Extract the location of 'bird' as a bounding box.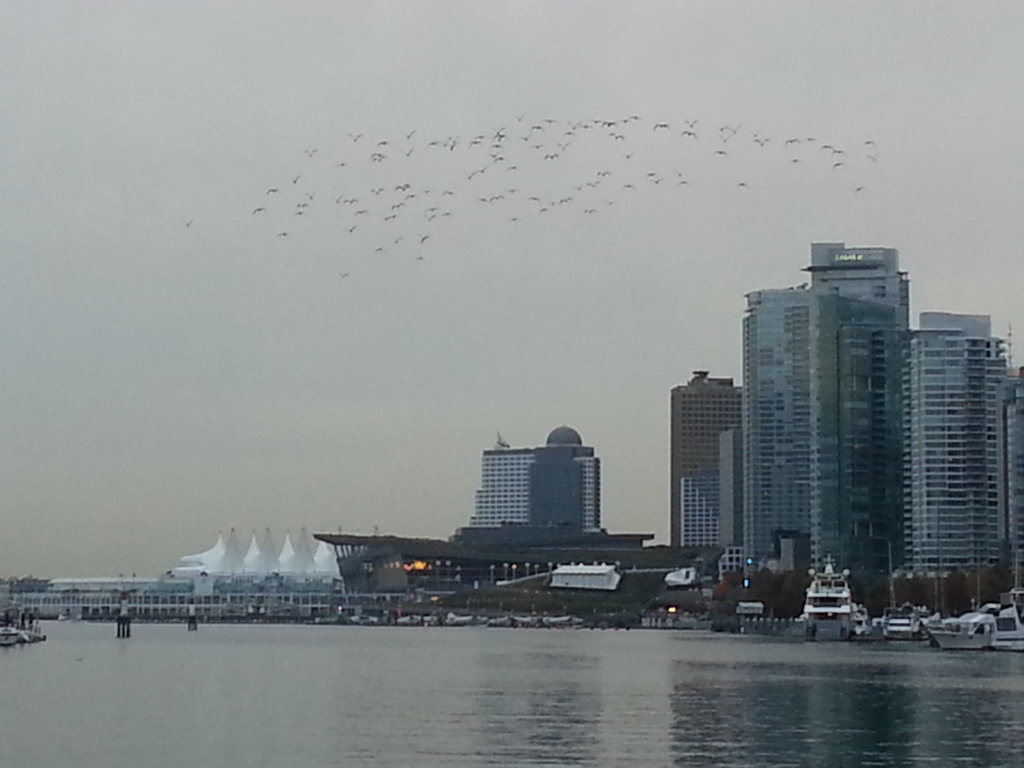
[x1=403, y1=126, x2=420, y2=141].
